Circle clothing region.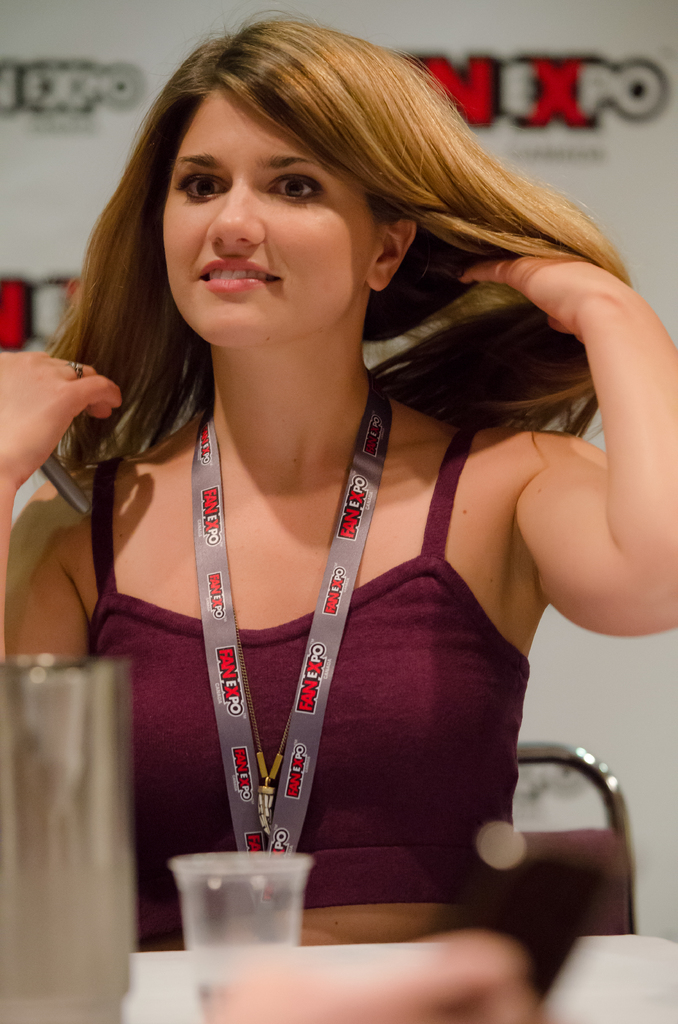
Region: 88/418/534/944.
